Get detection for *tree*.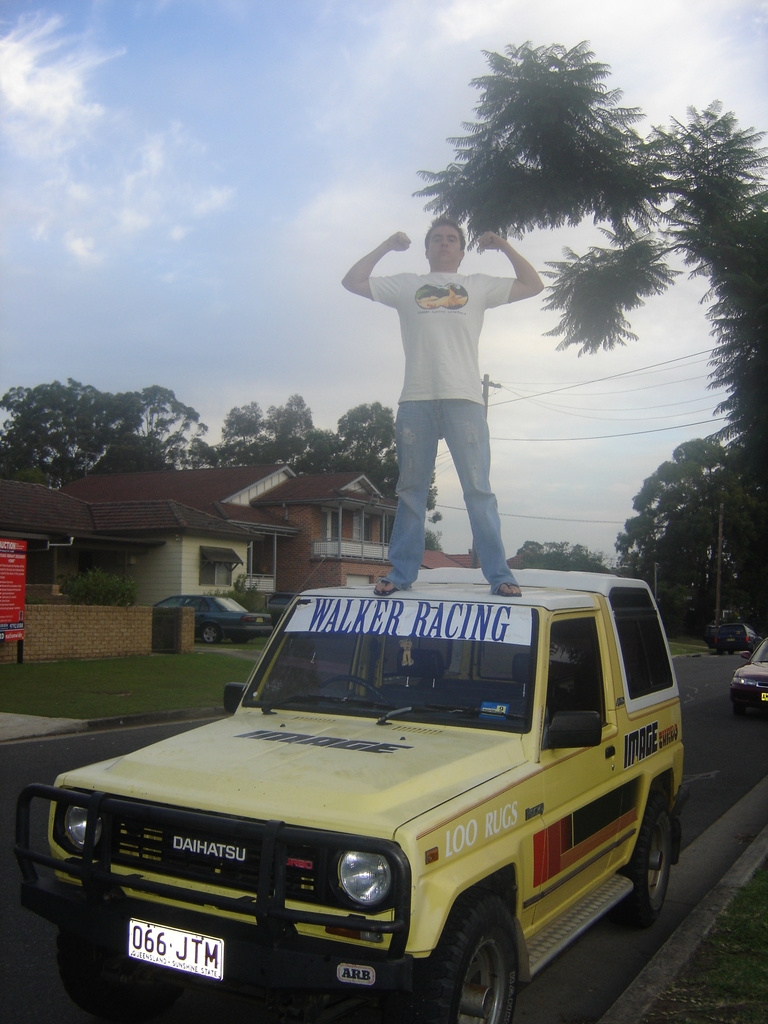
Detection: (334, 403, 457, 522).
